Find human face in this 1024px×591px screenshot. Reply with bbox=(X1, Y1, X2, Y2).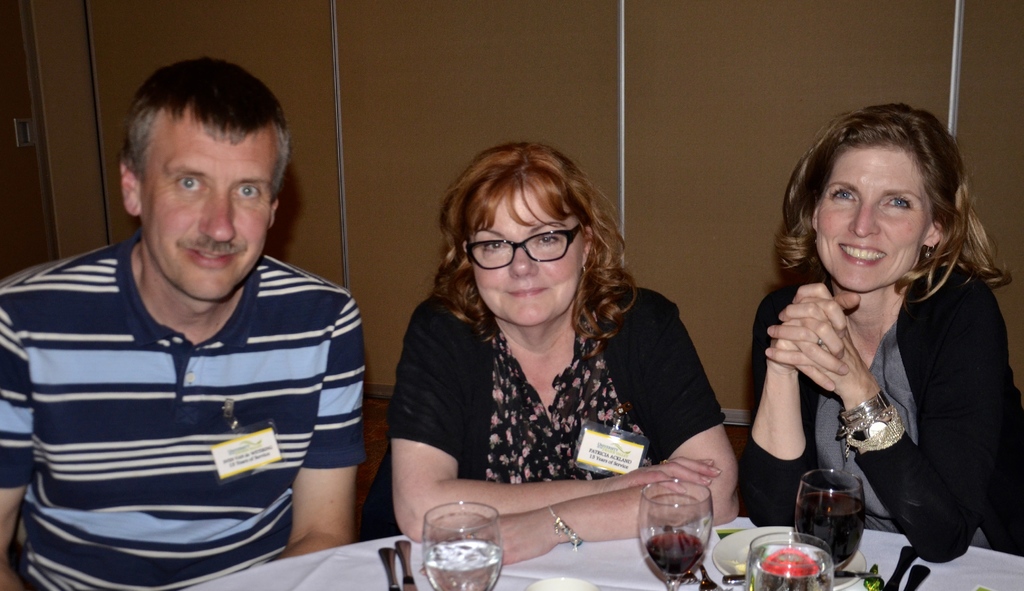
bbox=(818, 151, 924, 295).
